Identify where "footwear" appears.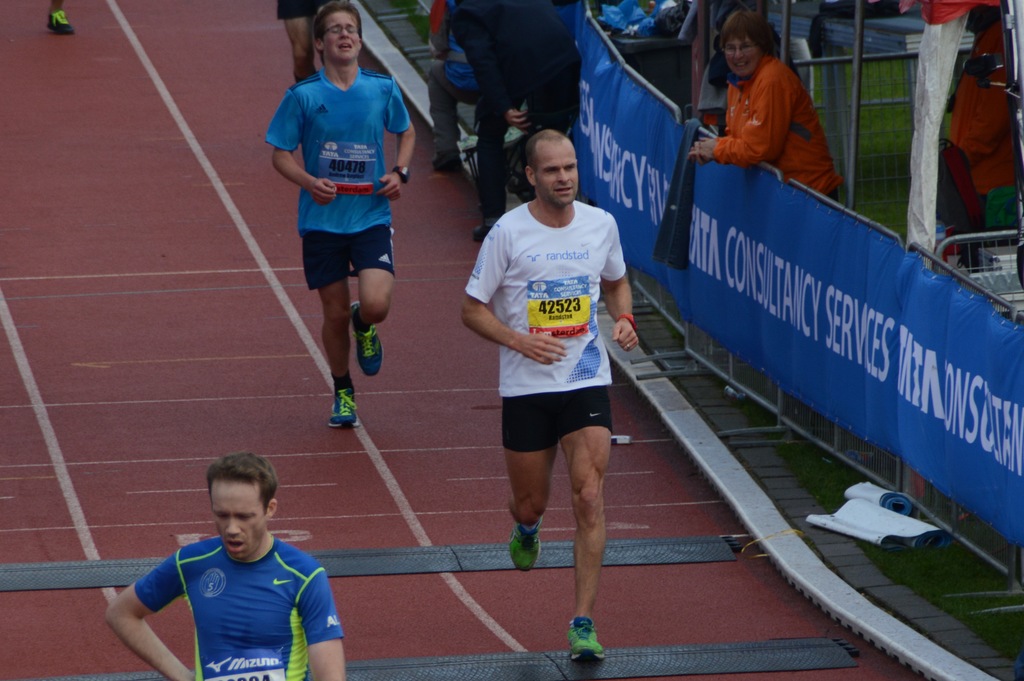
Appears at crop(428, 153, 459, 177).
